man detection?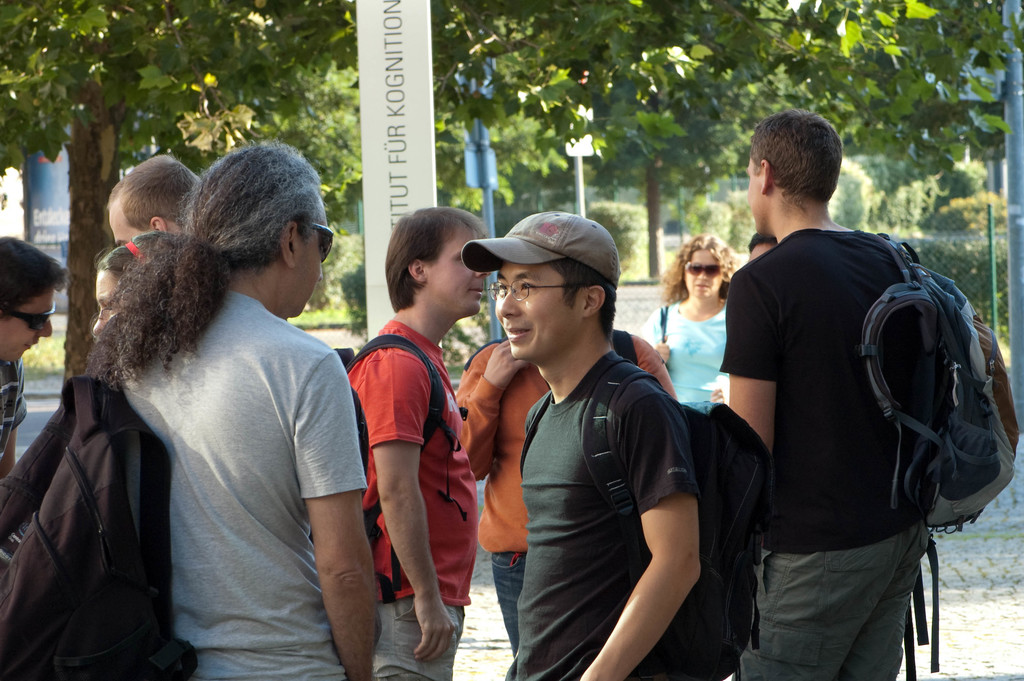
l=102, t=145, r=198, b=245
